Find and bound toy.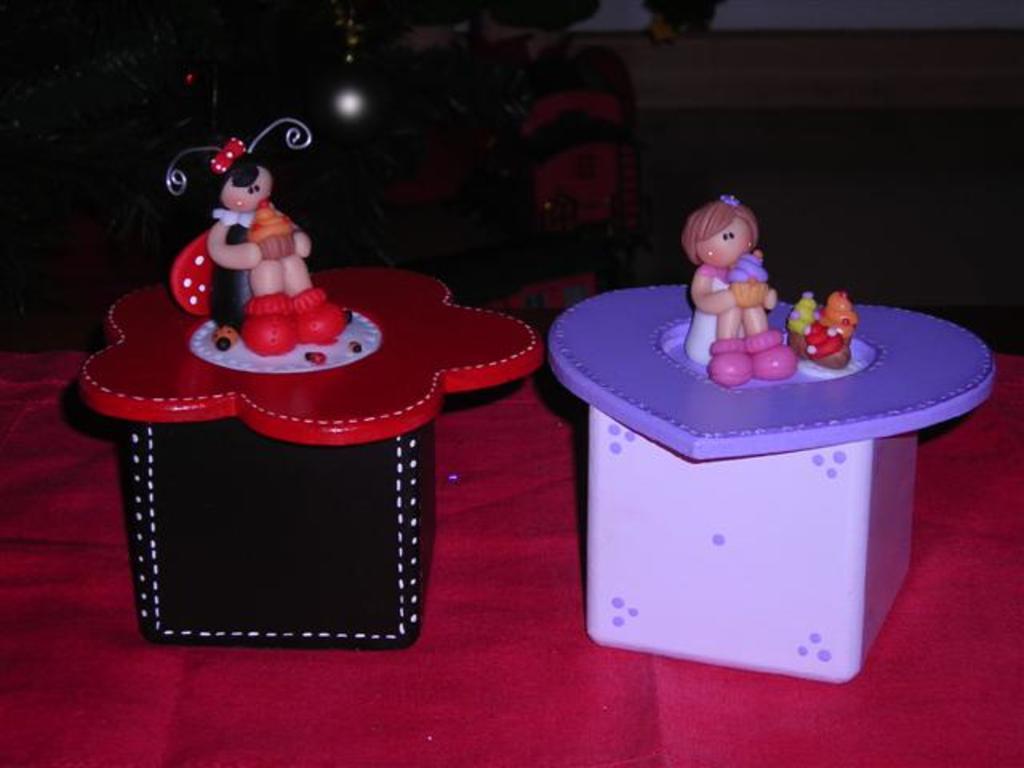
Bound: <region>678, 202, 797, 368</region>.
